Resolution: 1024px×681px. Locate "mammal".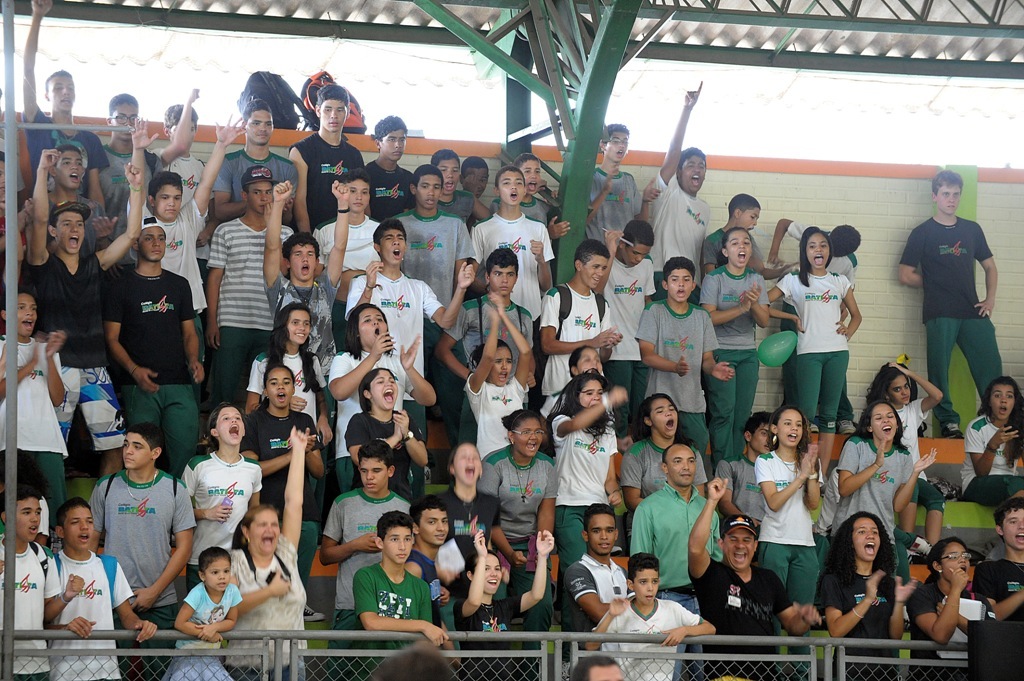
box(589, 545, 716, 680).
